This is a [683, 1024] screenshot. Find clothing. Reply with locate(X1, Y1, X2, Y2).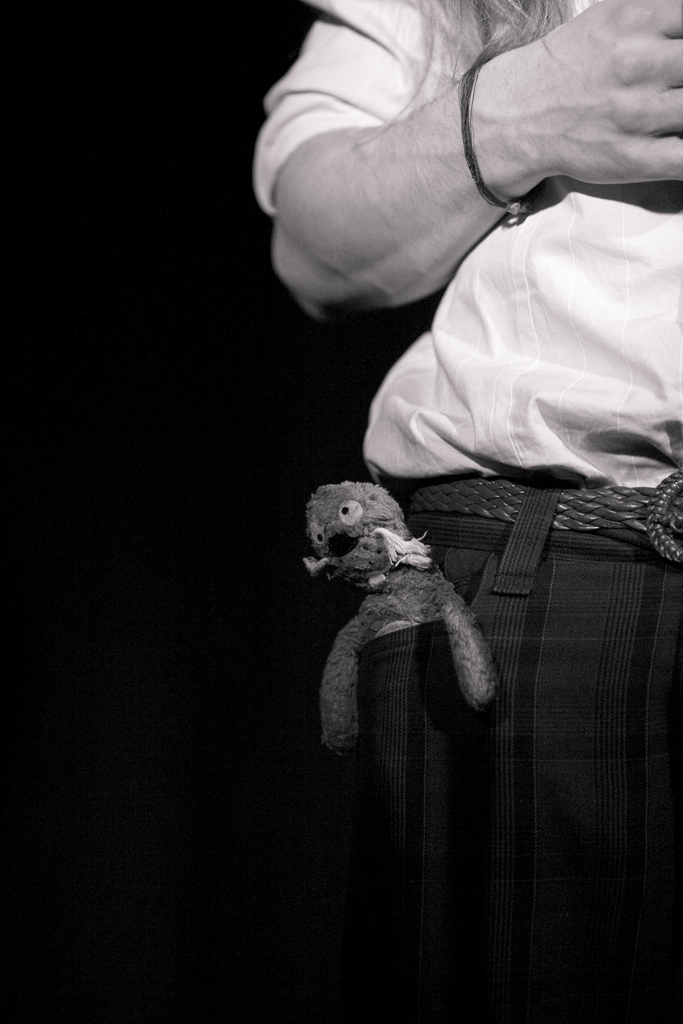
locate(240, 0, 682, 1014).
